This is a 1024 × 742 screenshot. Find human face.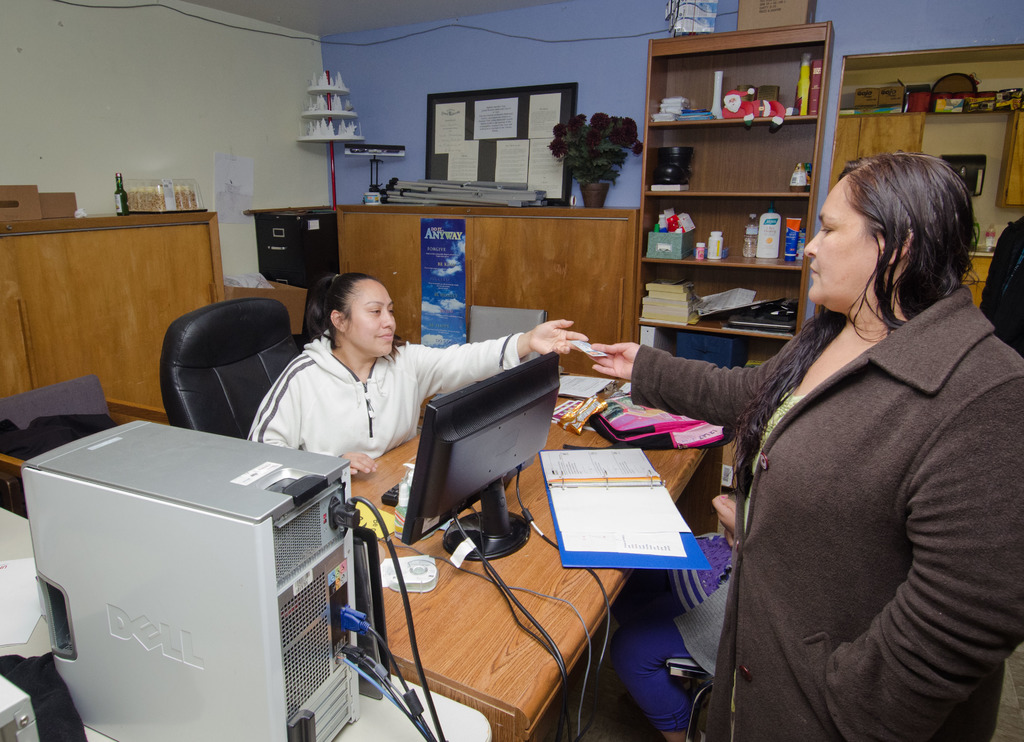
Bounding box: rect(799, 177, 858, 306).
